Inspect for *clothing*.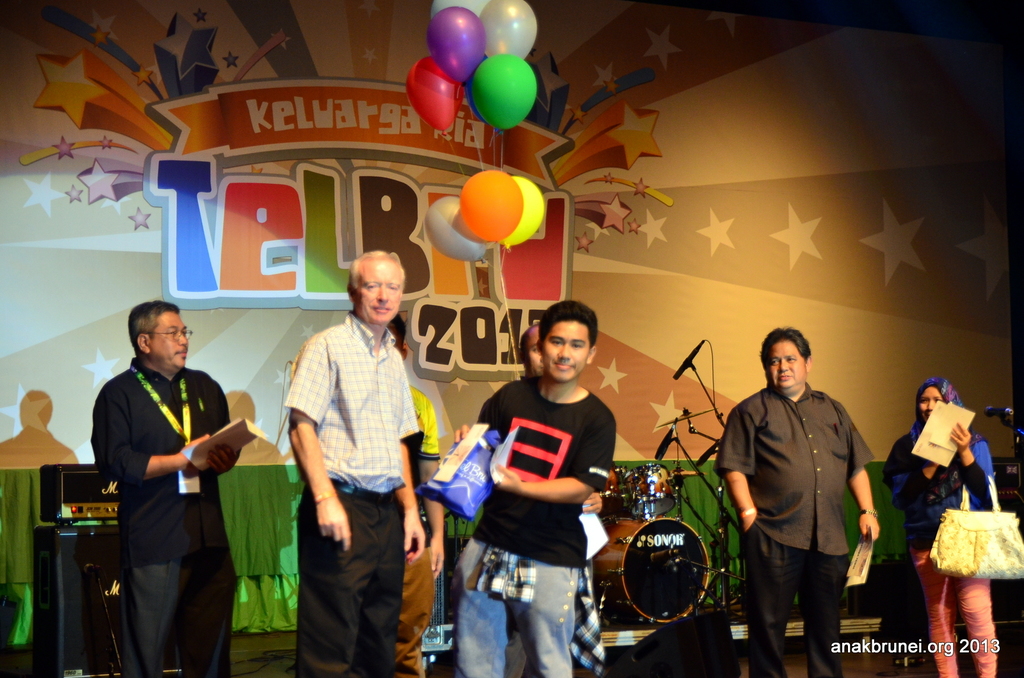
Inspection: crop(722, 381, 881, 677).
